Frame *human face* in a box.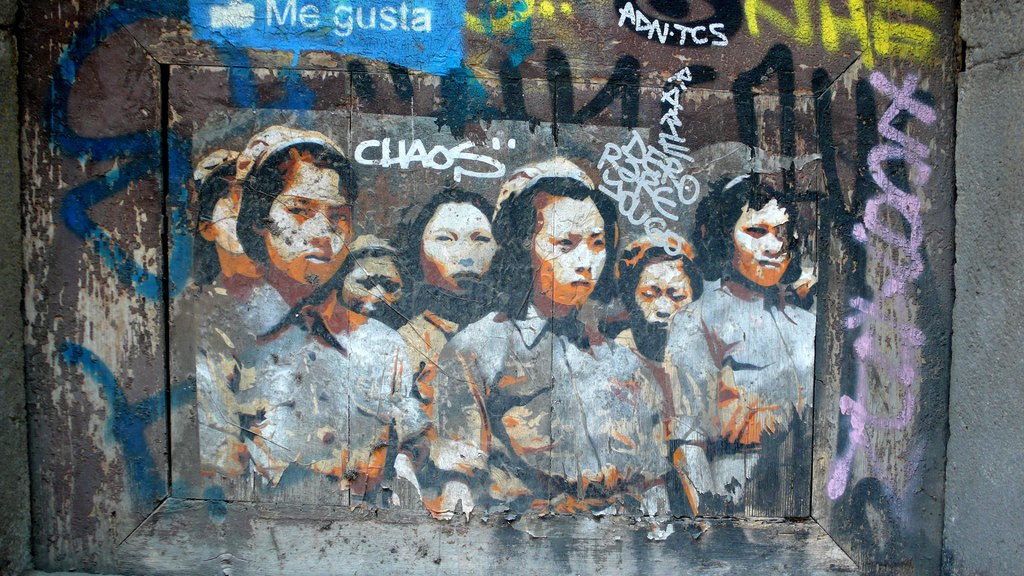
left=213, top=193, right=243, bottom=253.
